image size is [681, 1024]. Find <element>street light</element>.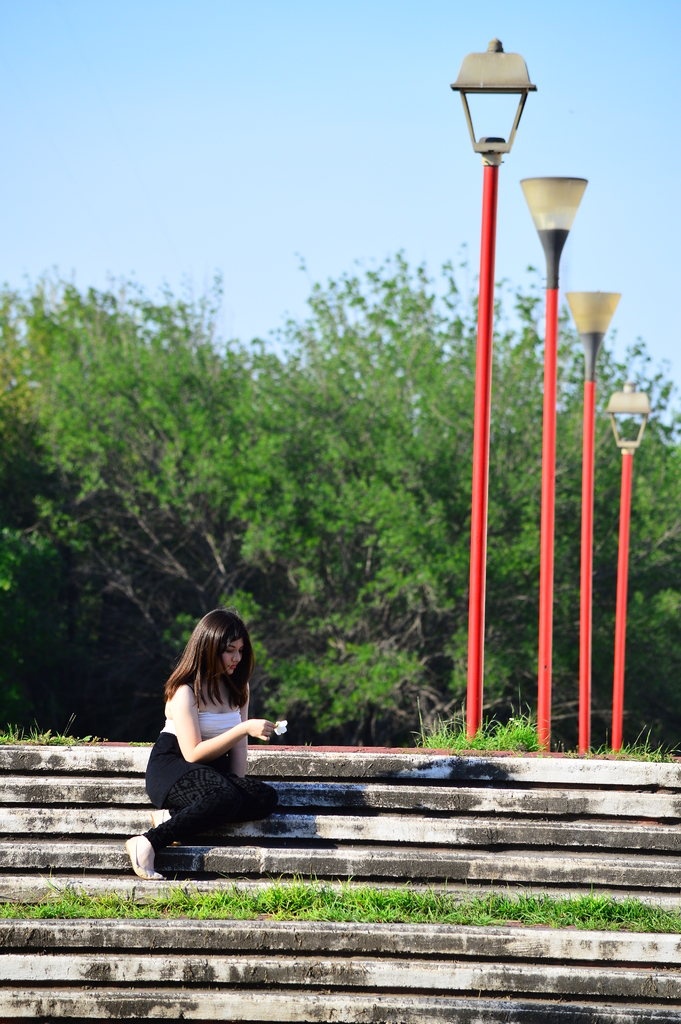
crop(603, 380, 652, 749).
